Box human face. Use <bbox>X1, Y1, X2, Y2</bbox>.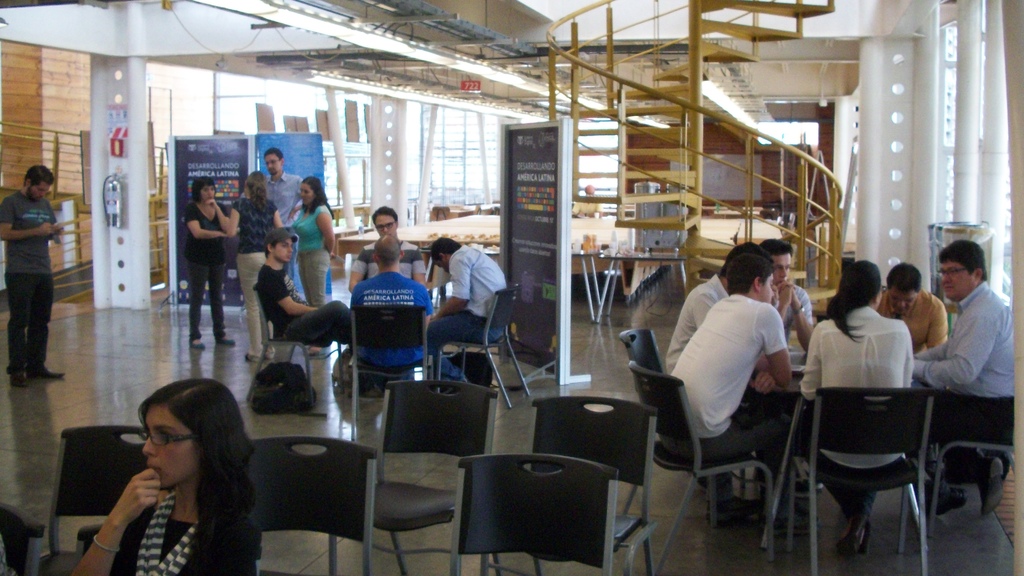
<bbox>376, 216, 396, 236</bbox>.
